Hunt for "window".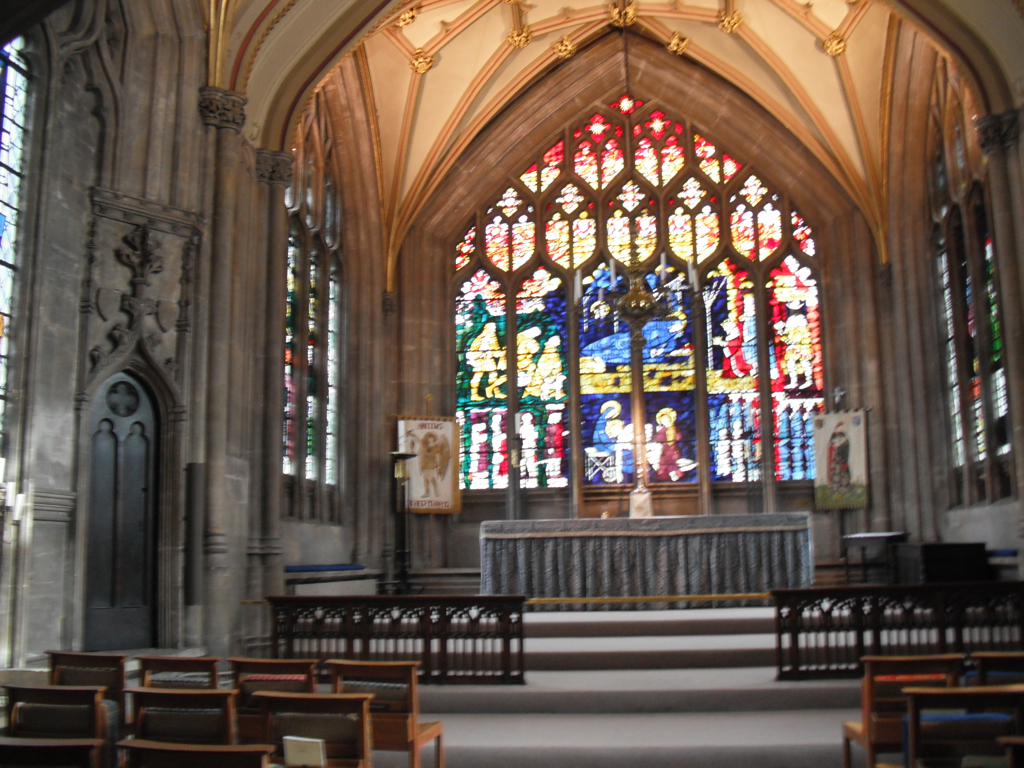
Hunted down at <box>451,88,849,564</box>.
